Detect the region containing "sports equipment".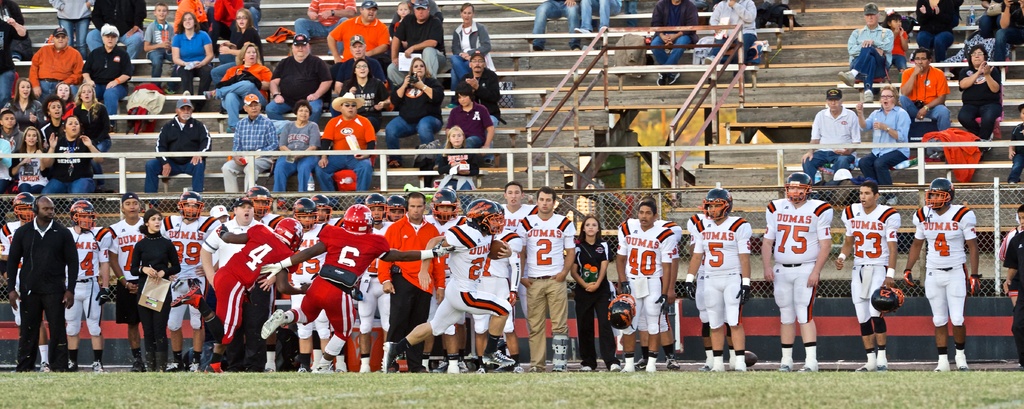
<bbox>273, 216, 301, 250</bbox>.
